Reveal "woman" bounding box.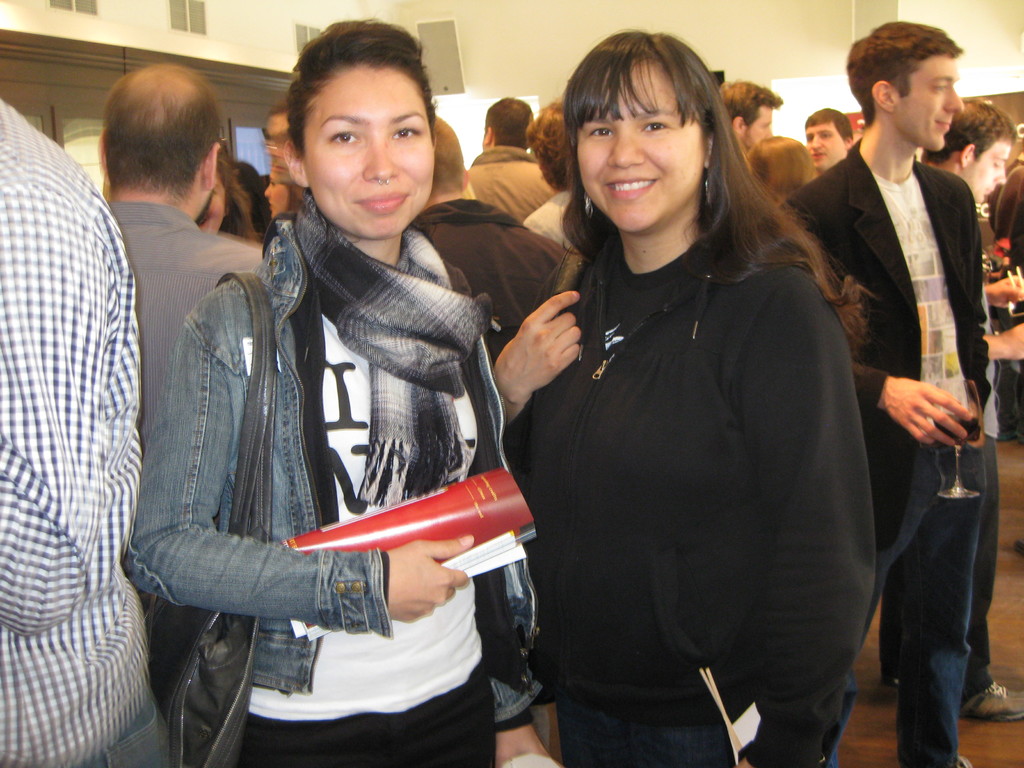
Revealed: rect(265, 176, 300, 218).
